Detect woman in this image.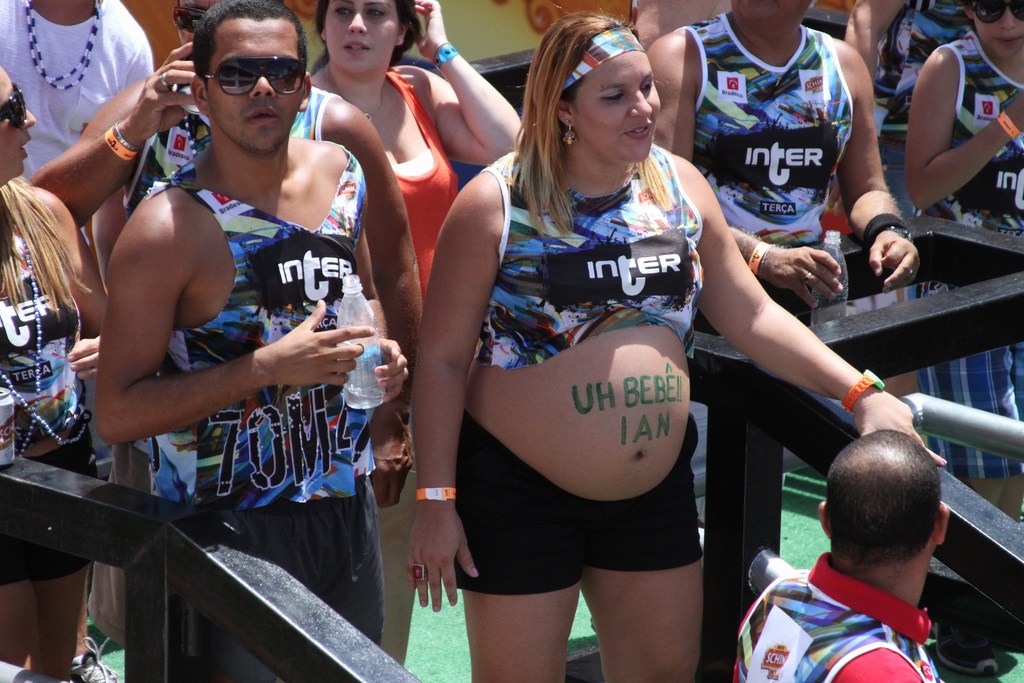
Detection: 0 64 111 682.
